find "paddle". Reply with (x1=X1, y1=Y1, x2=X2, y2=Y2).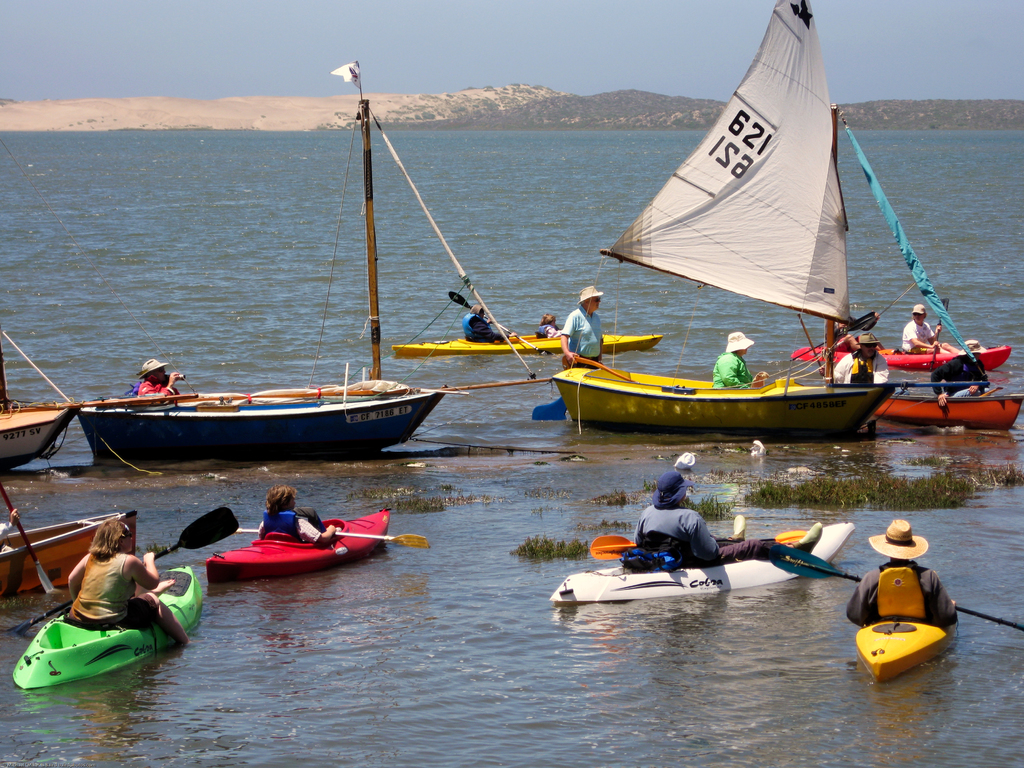
(x1=449, y1=291, x2=550, y2=356).
